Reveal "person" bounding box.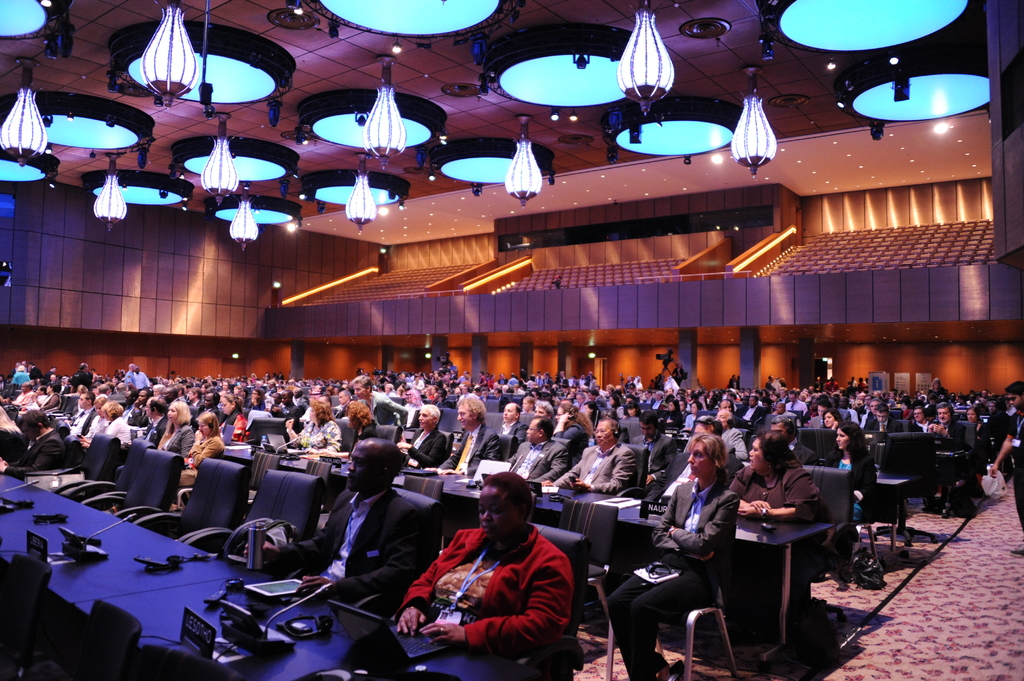
Revealed: bbox=[591, 376, 596, 388].
